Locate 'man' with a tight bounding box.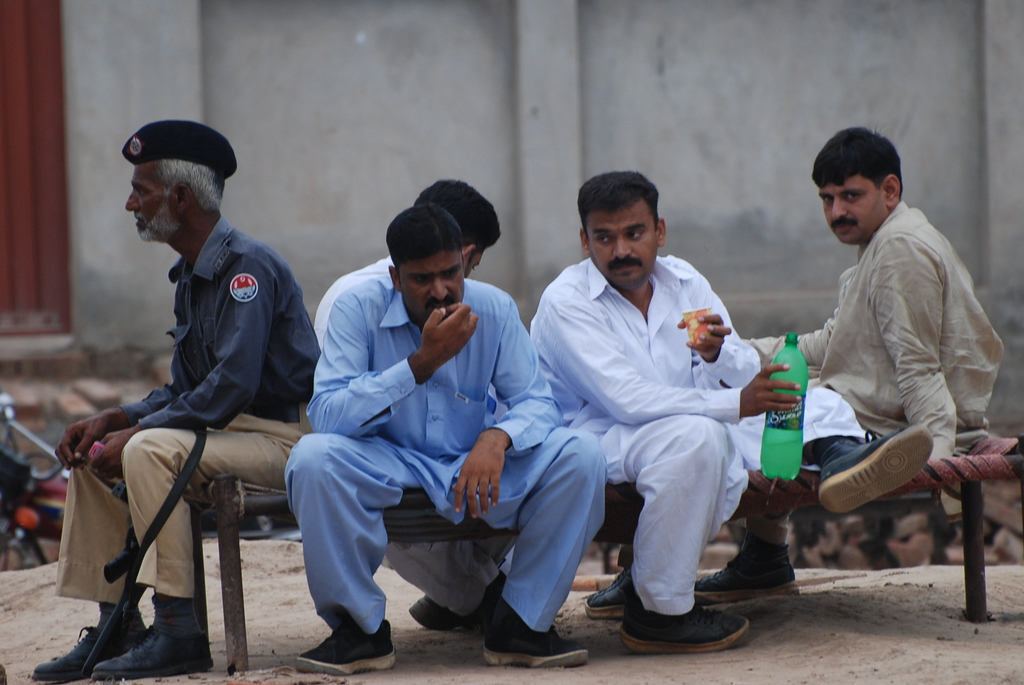
{"x1": 525, "y1": 171, "x2": 938, "y2": 652}.
